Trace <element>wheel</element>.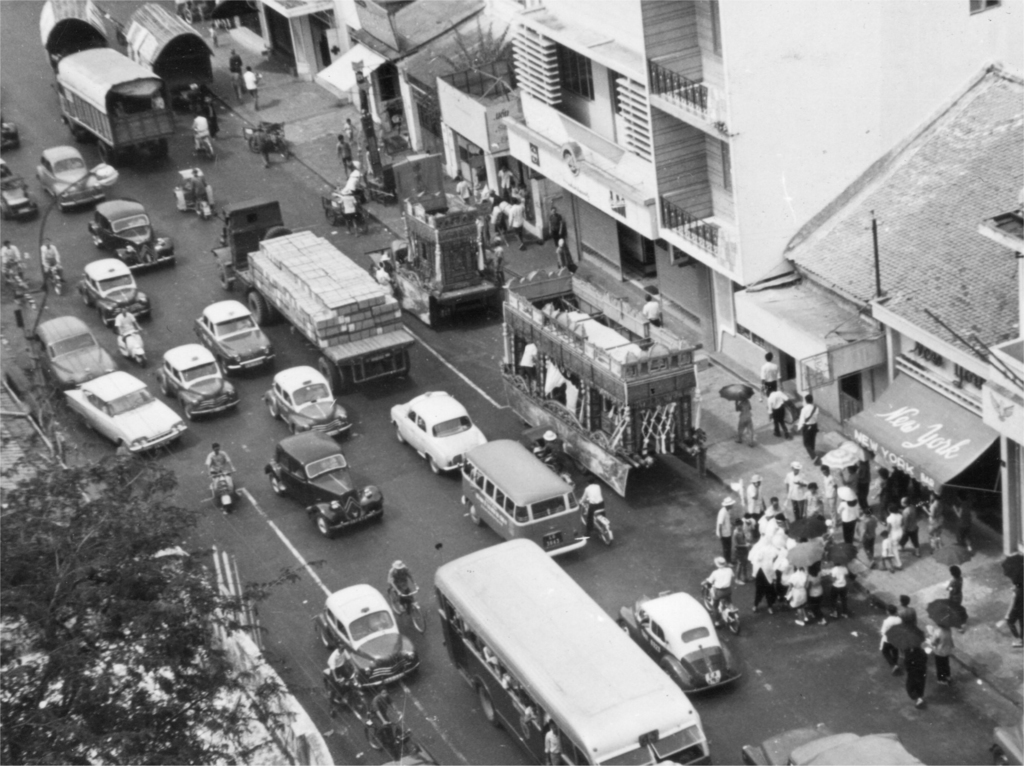
Traced to Rect(157, 380, 170, 395).
